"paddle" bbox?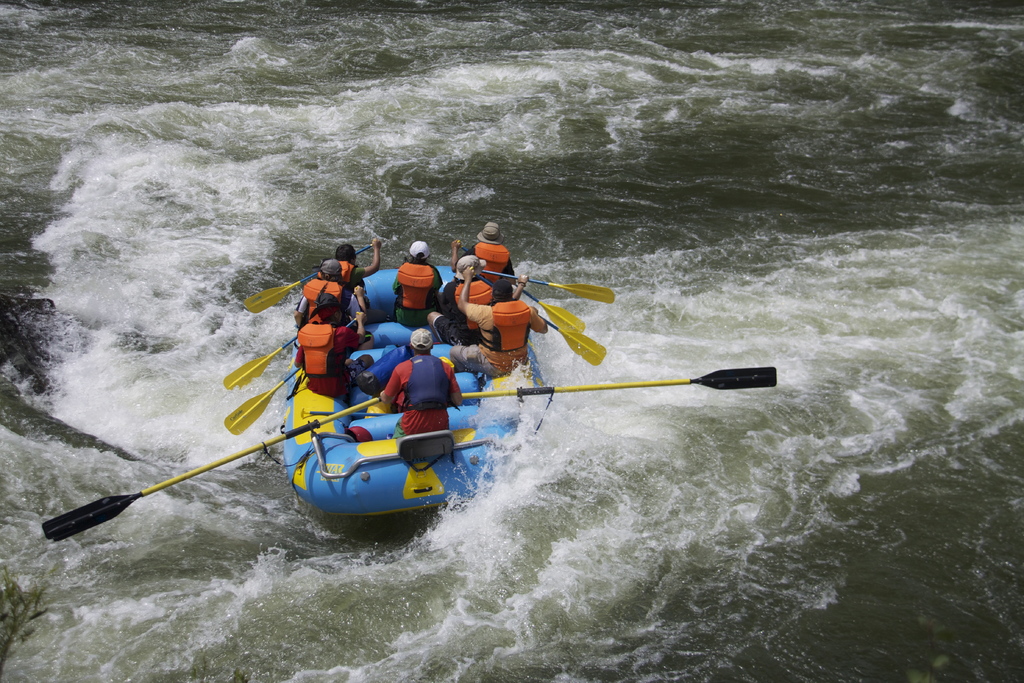
BBox(514, 286, 584, 333)
